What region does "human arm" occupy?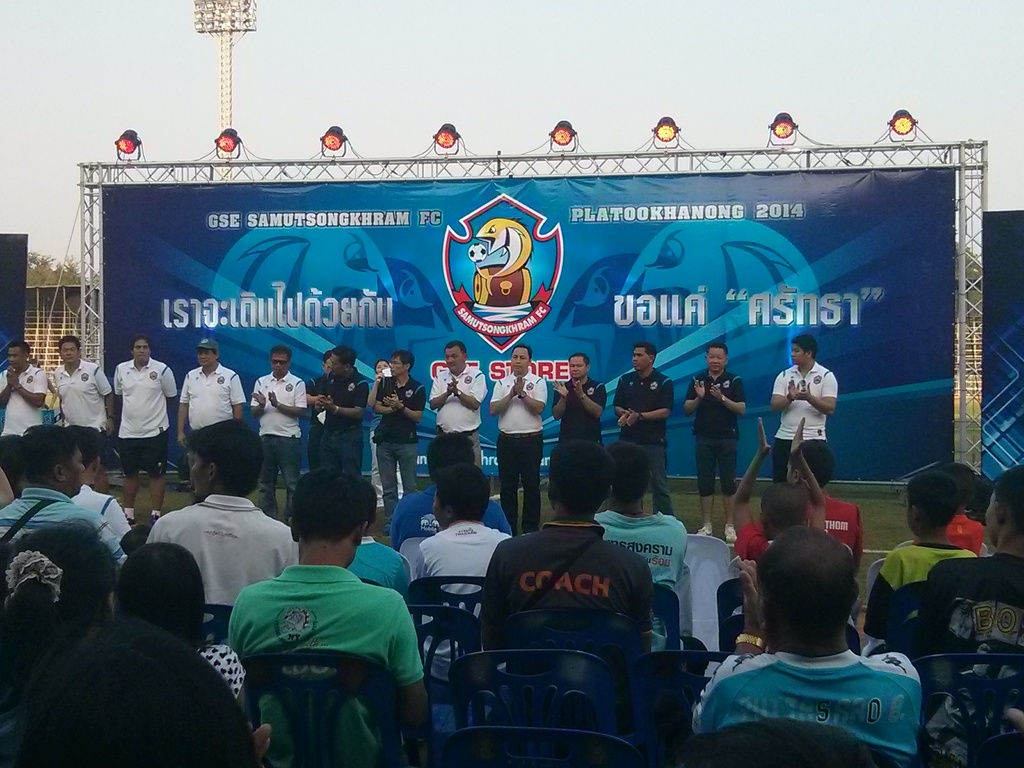
792,374,845,421.
